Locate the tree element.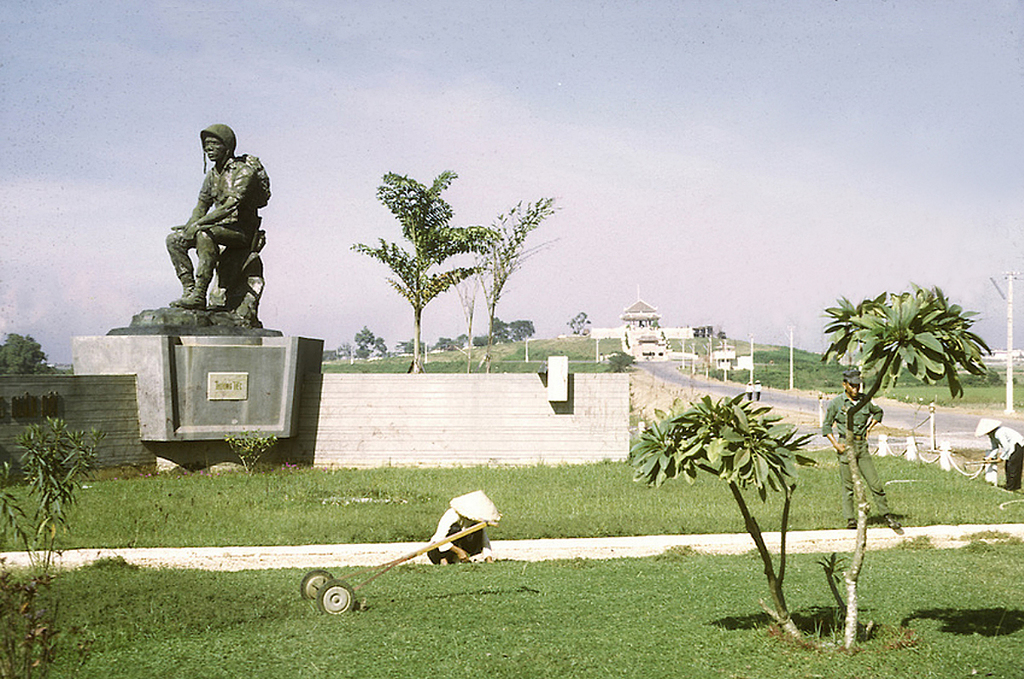
Element bbox: (566, 308, 590, 335).
